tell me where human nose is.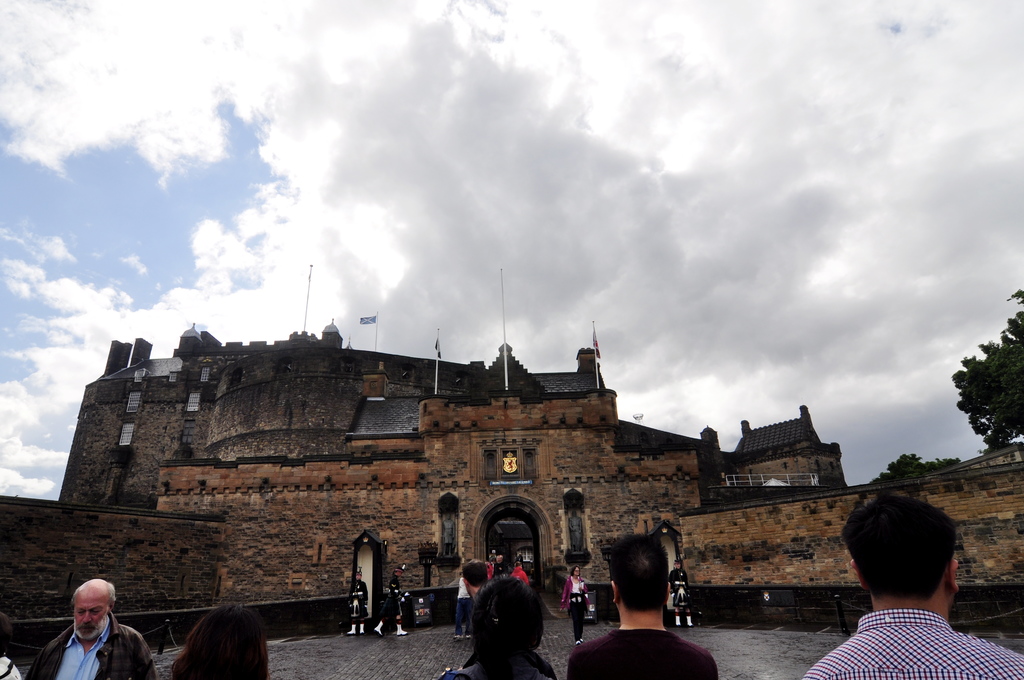
human nose is at pyautogui.locateOnScreen(80, 611, 91, 625).
